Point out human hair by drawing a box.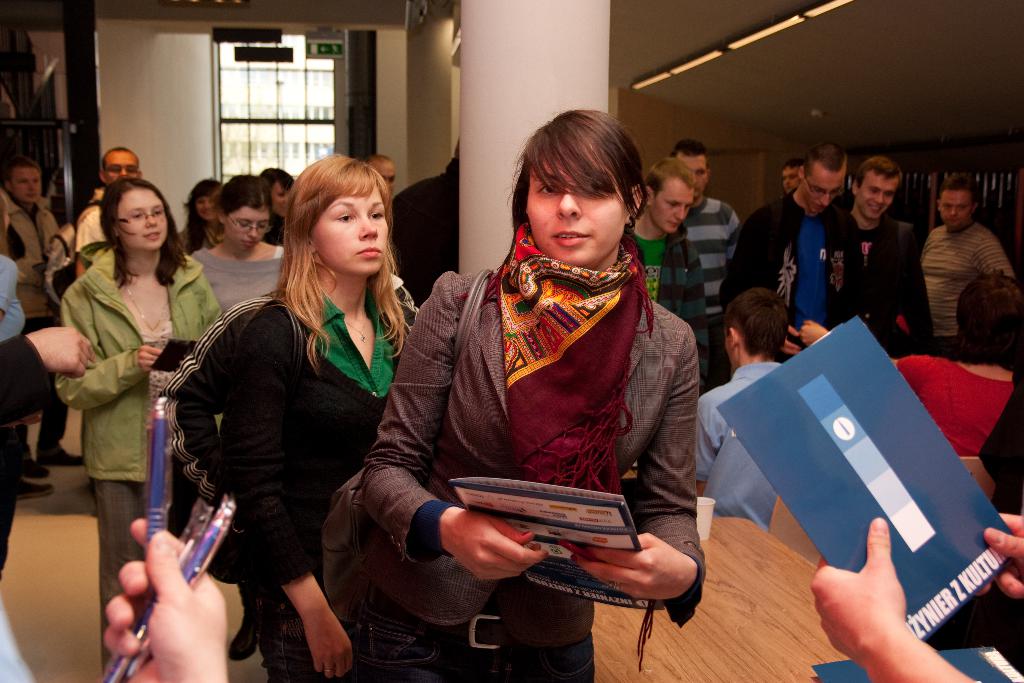
region(803, 141, 846, 179).
